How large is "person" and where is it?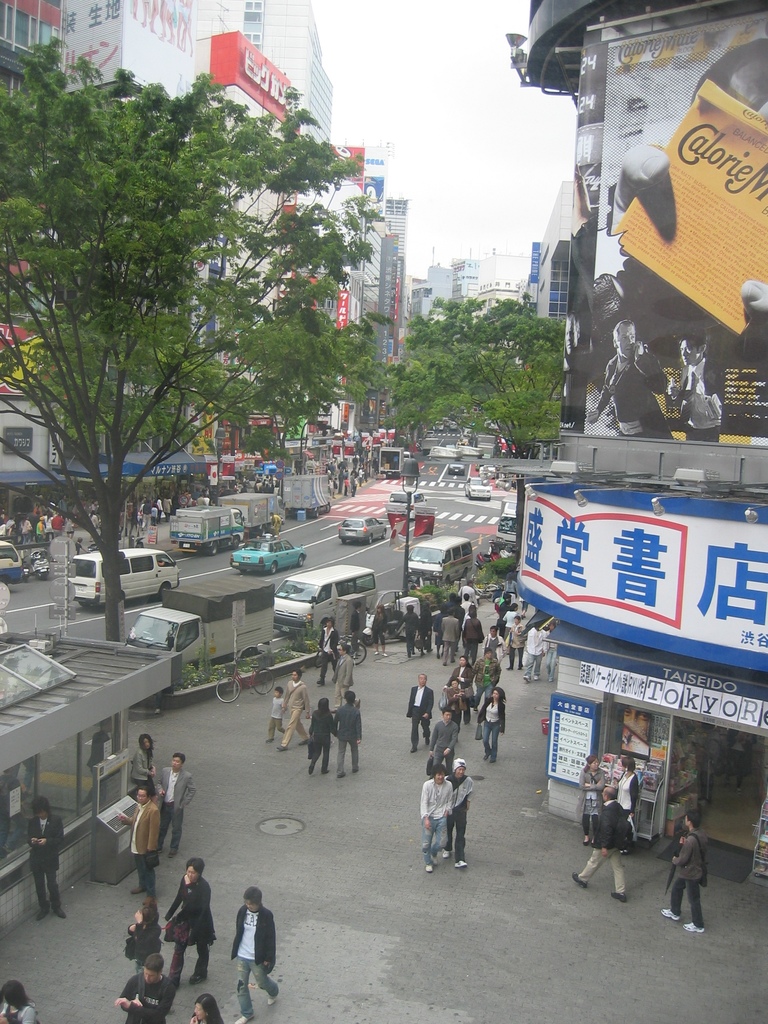
Bounding box: 131/732/168/794.
